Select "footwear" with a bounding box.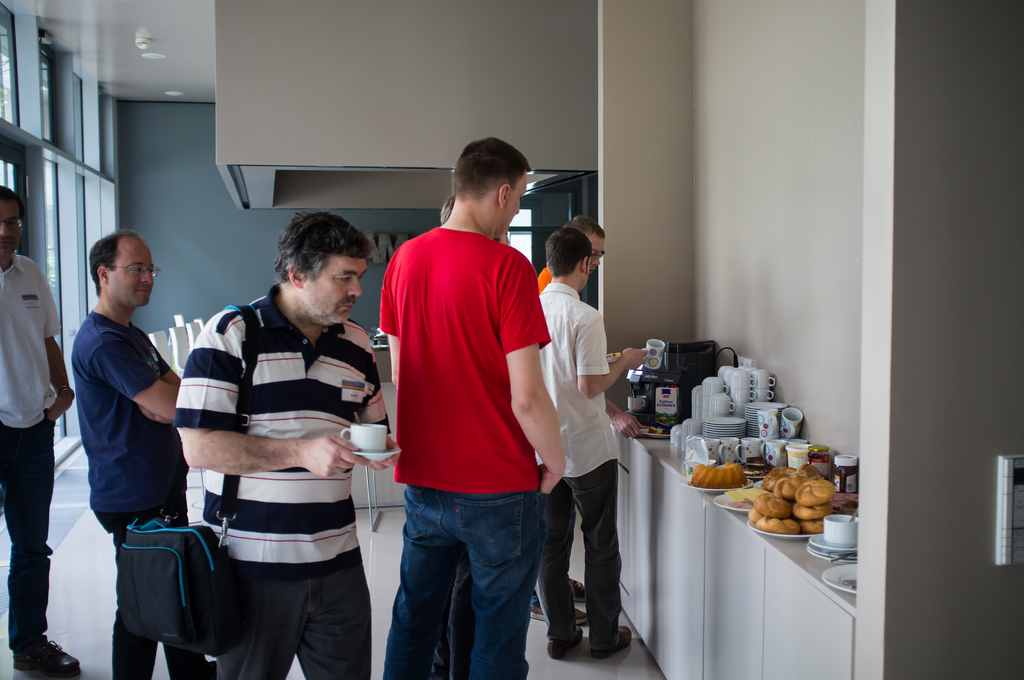
(left=560, top=575, right=584, bottom=595).
